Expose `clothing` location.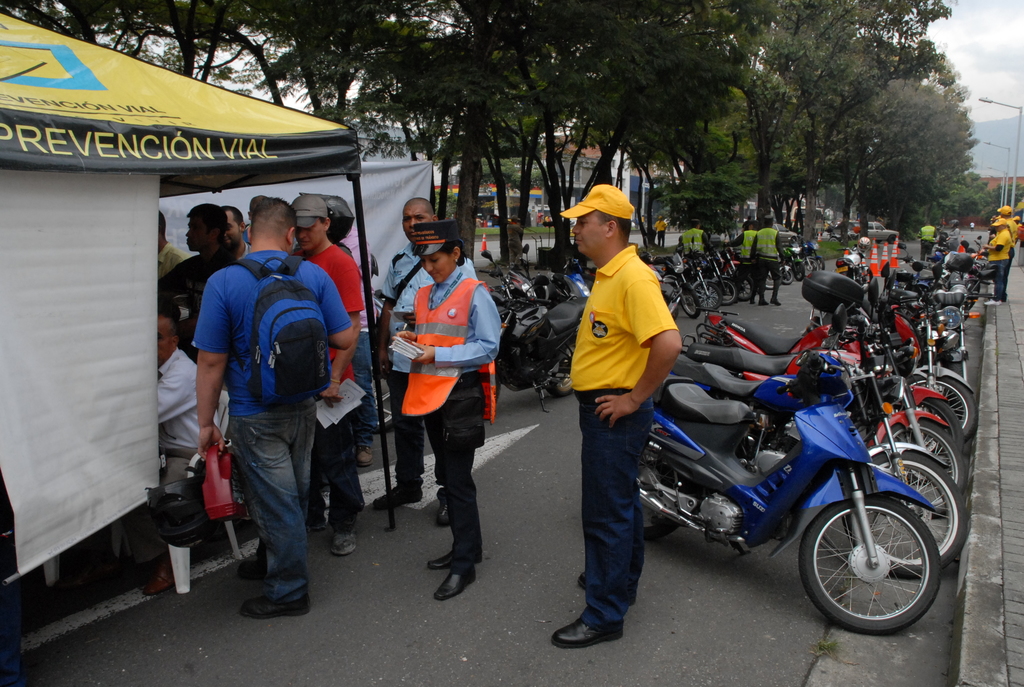
Exposed at l=234, t=239, r=256, b=260.
